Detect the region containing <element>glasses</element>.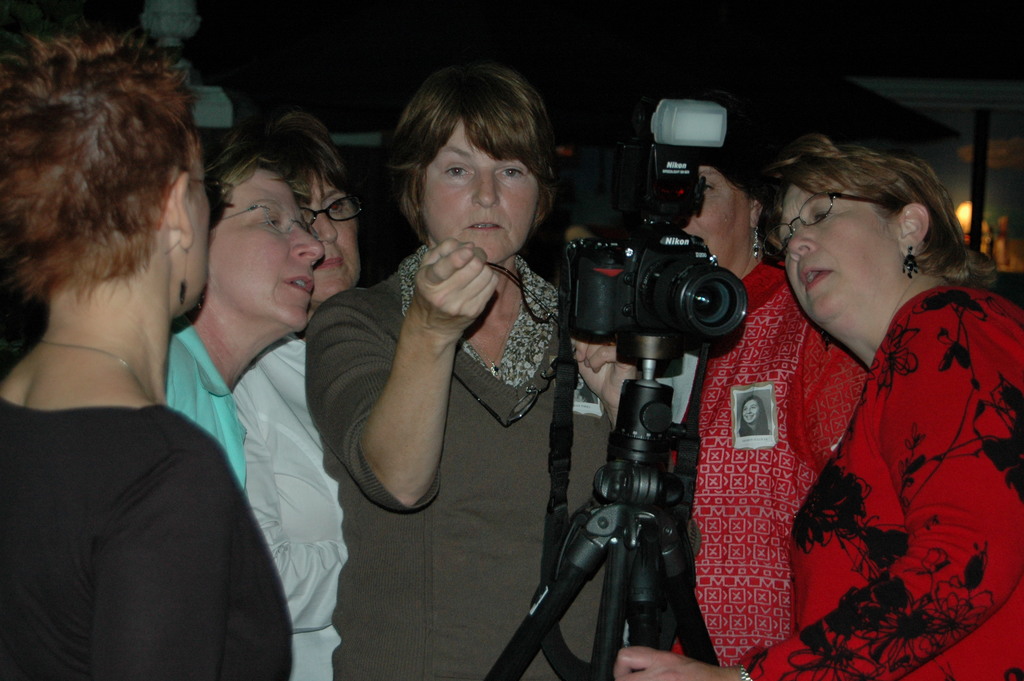
(299,195,364,228).
